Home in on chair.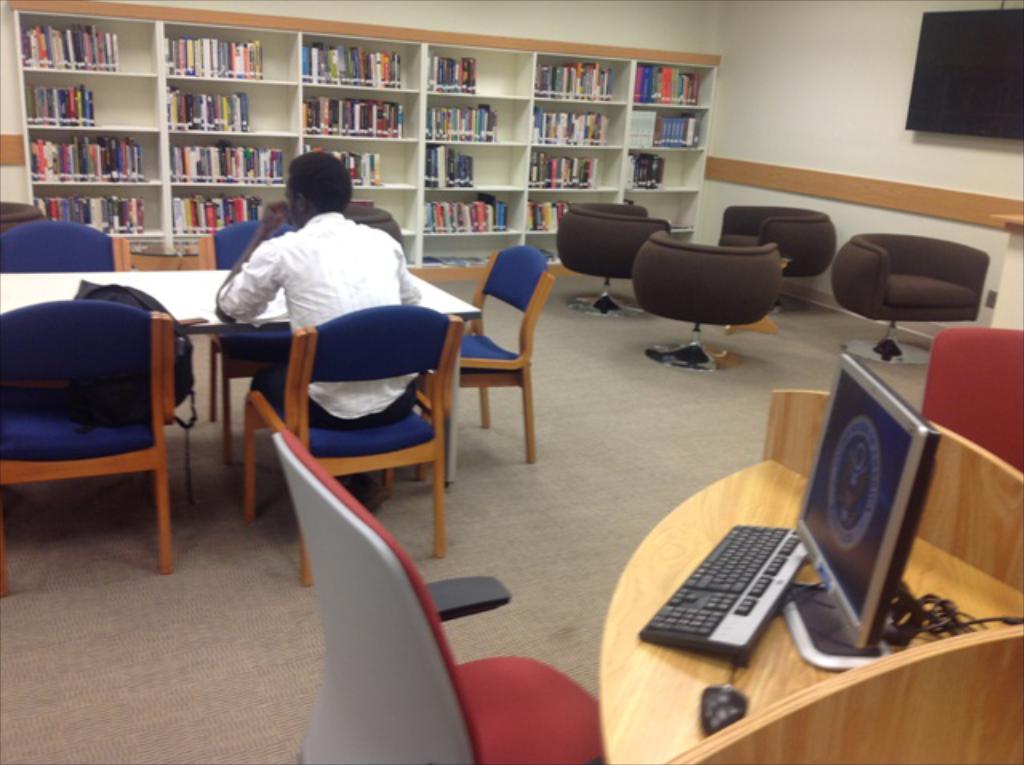
Homed in at 2,216,136,386.
